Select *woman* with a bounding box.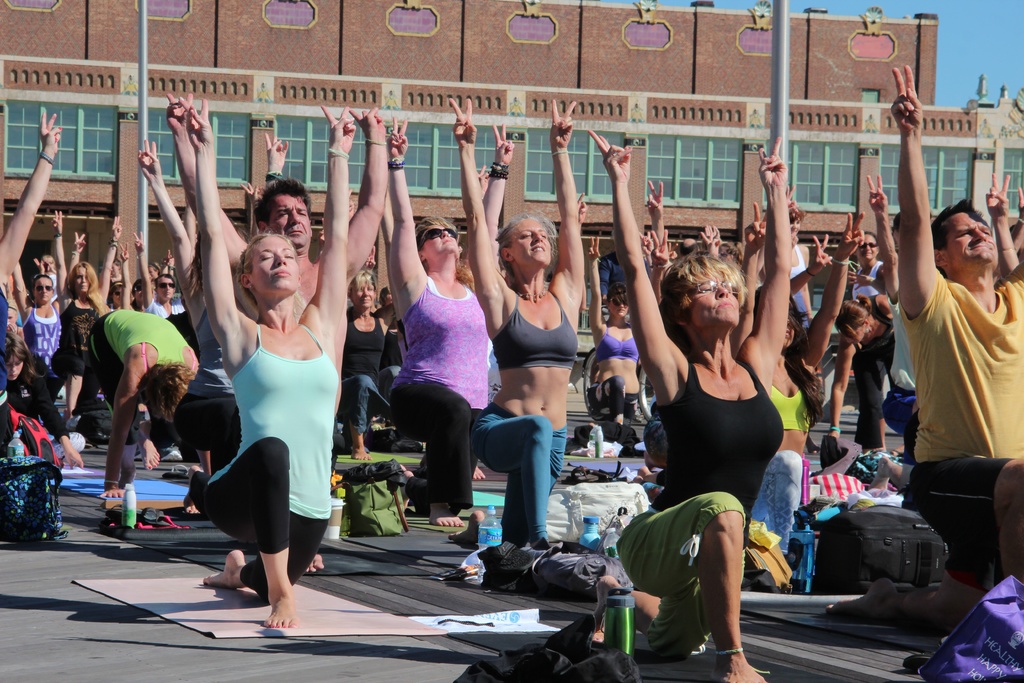
(x1=53, y1=204, x2=121, y2=429).
